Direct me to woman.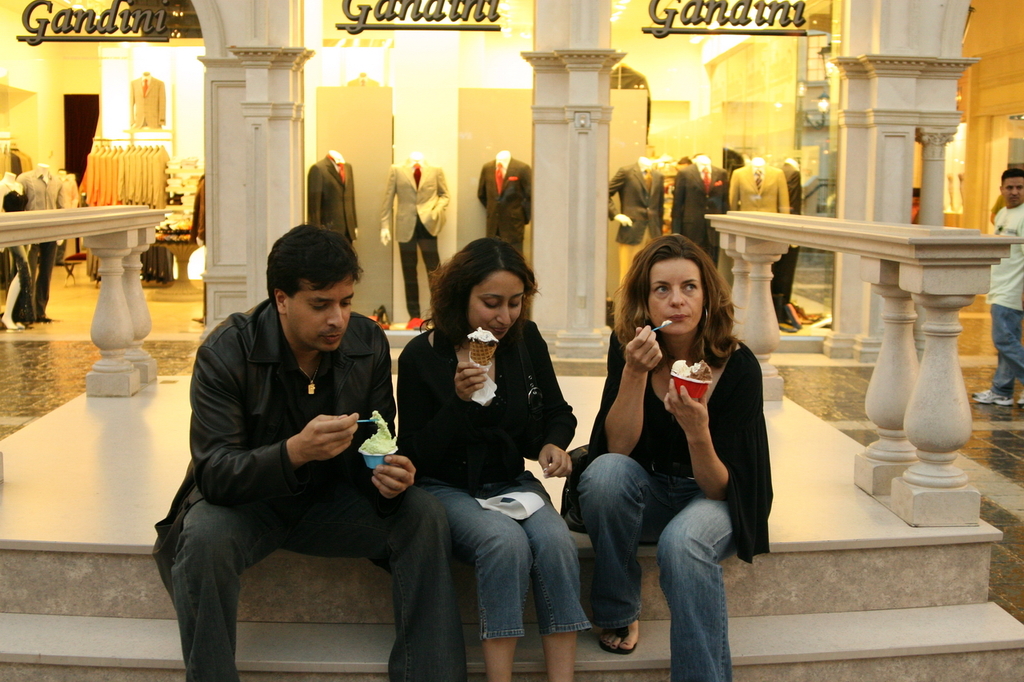
Direction: 397, 237, 588, 681.
